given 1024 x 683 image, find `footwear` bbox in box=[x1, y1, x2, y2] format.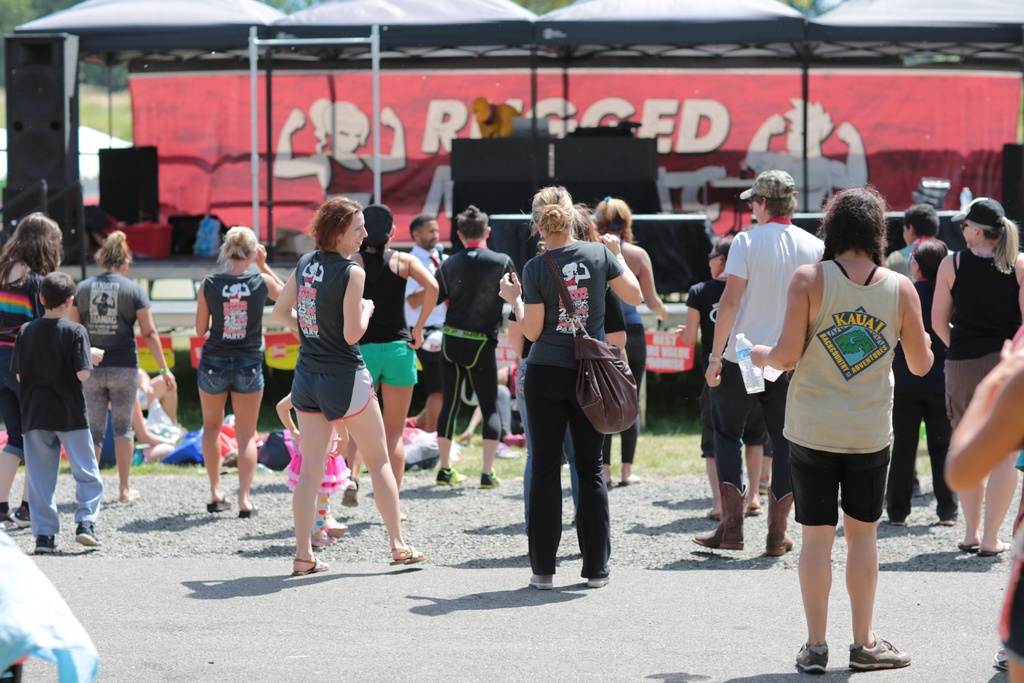
box=[886, 516, 906, 527].
